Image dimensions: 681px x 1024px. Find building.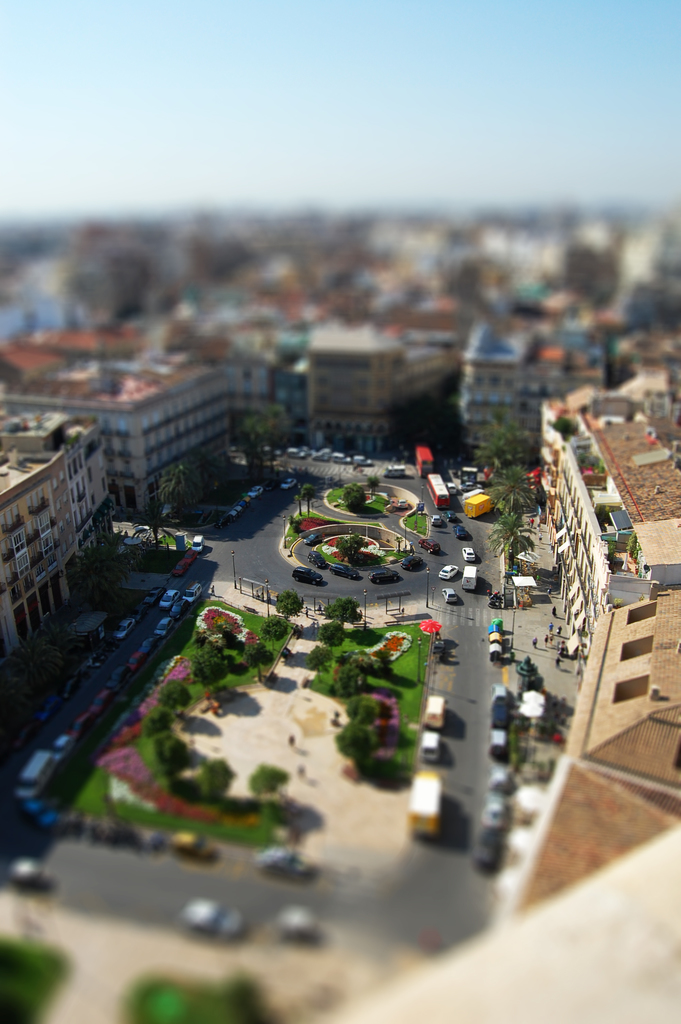
(542, 400, 680, 676).
